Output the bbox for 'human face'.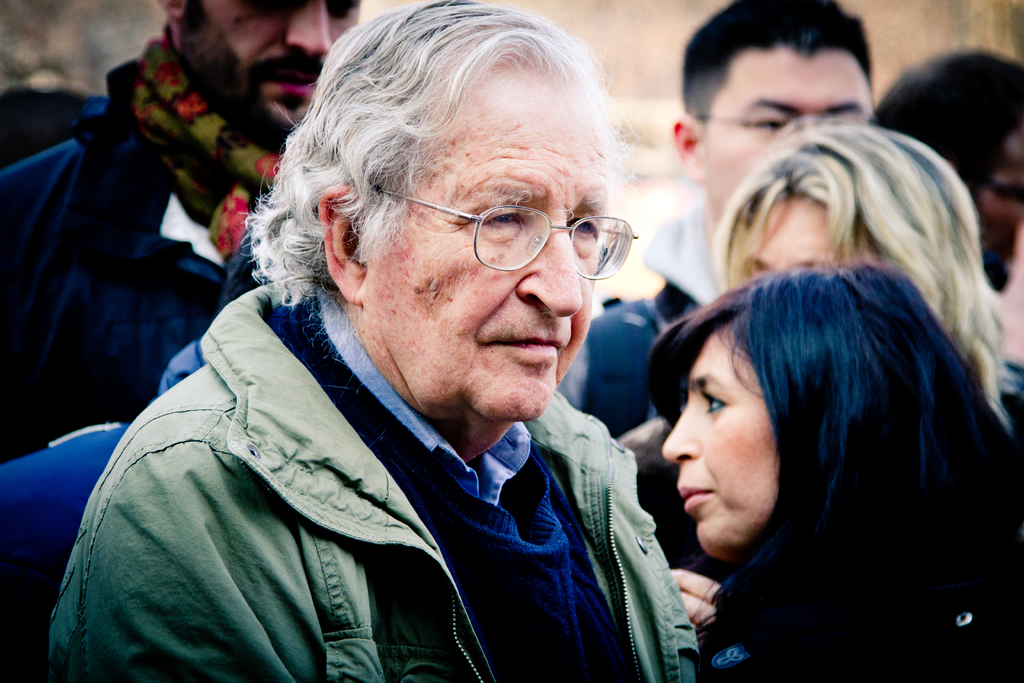
region(735, 192, 882, 277).
